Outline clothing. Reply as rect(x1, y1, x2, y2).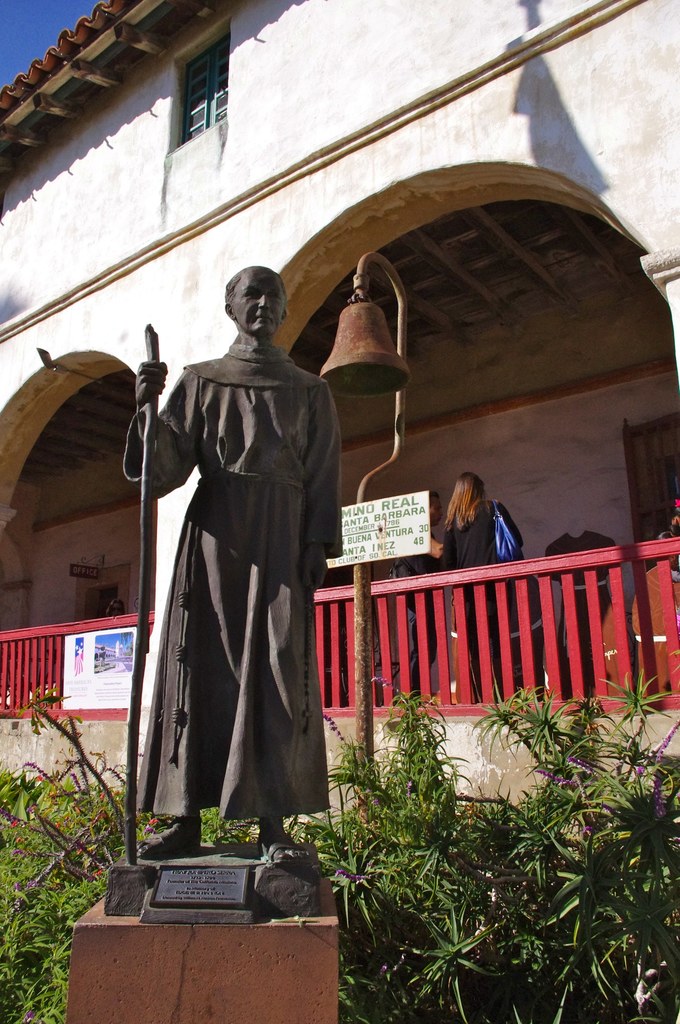
rect(122, 344, 346, 822).
